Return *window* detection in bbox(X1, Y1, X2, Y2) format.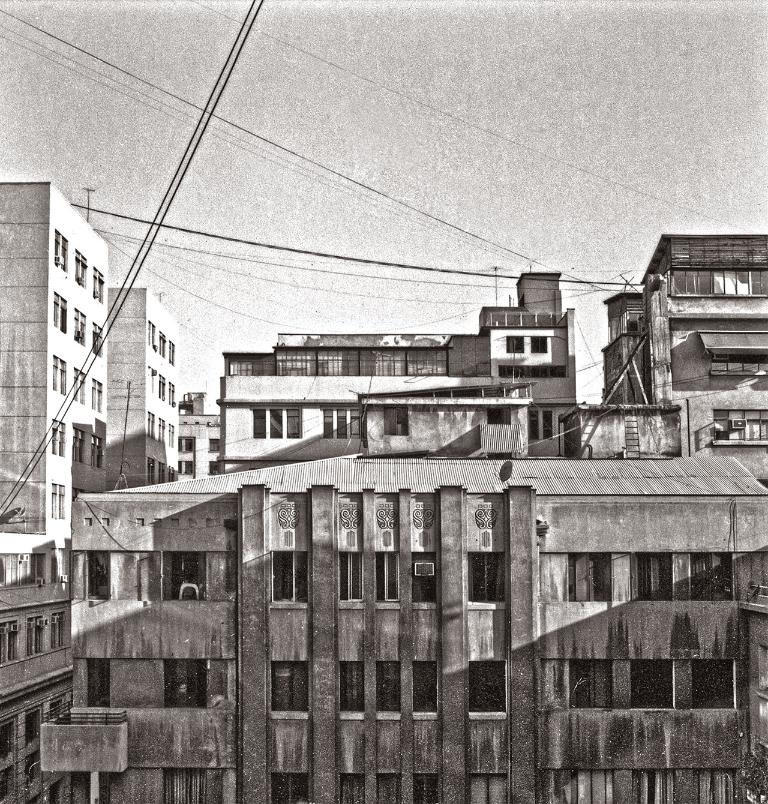
bbox(92, 324, 103, 359).
